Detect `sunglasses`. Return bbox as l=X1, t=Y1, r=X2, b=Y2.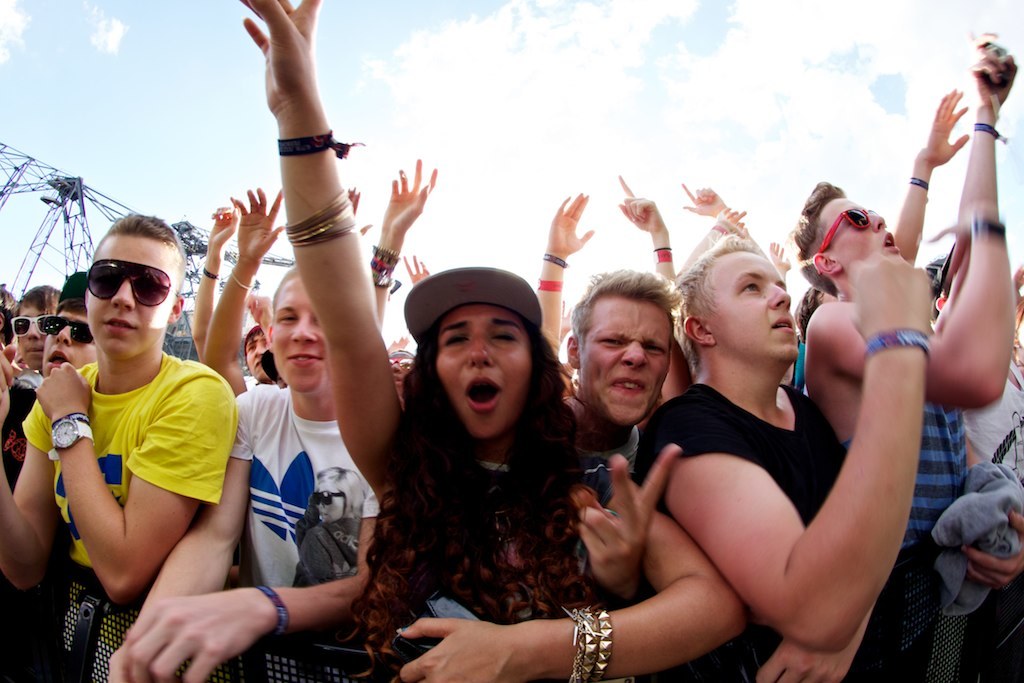
l=10, t=316, r=46, b=331.
